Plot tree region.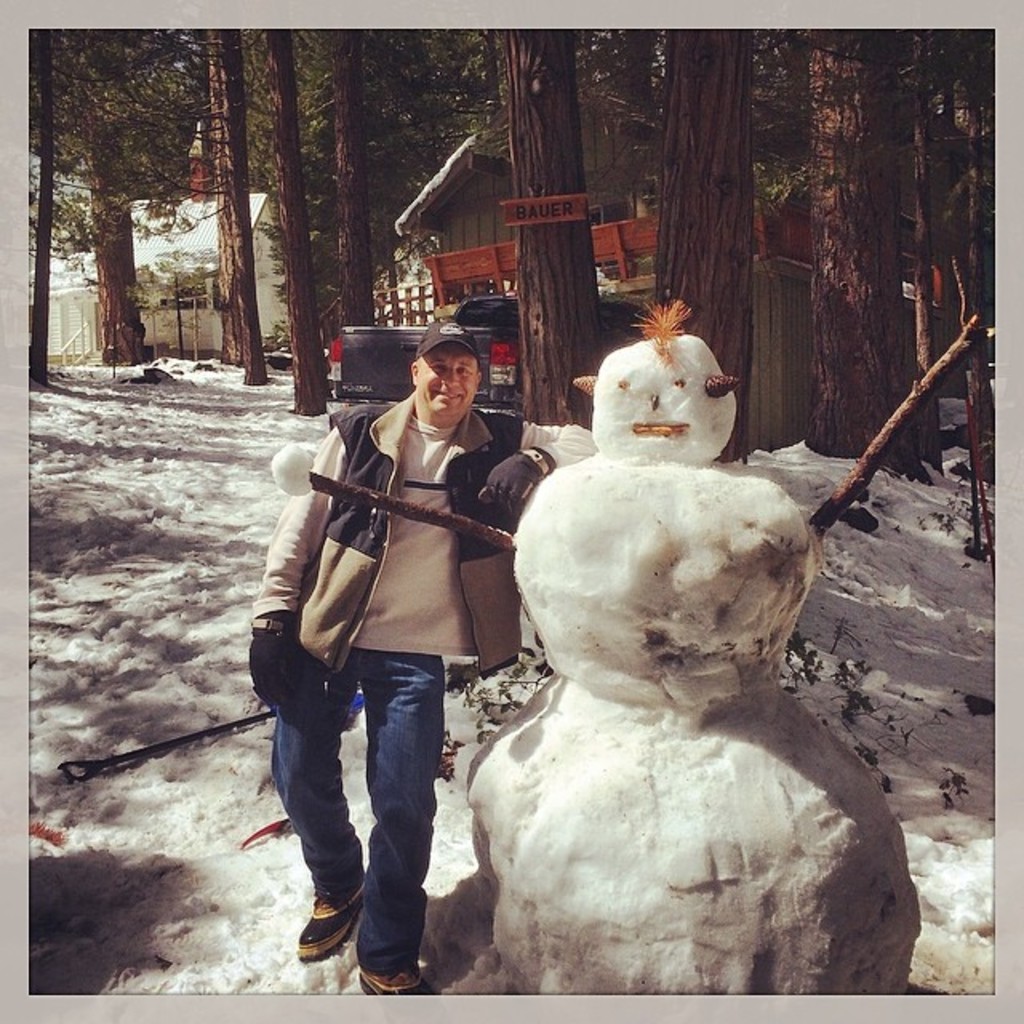
Plotted at (x1=562, y1=26, x2=760, y2=461).
